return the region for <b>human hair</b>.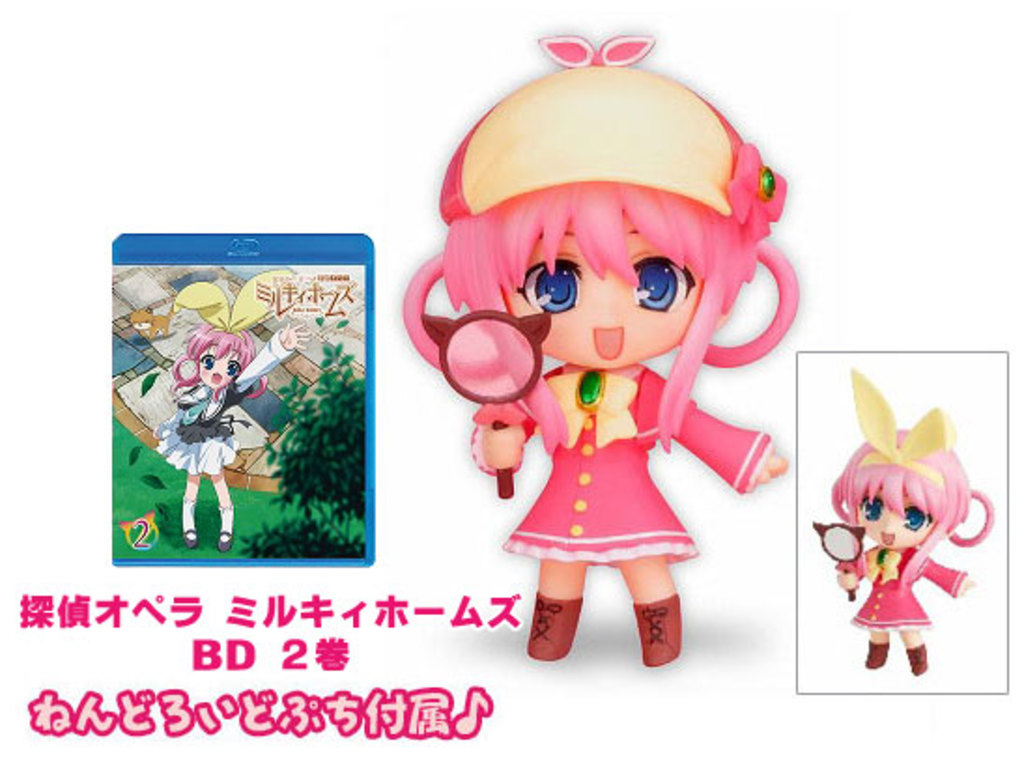
l=824, t=435, r=968, b=592.
